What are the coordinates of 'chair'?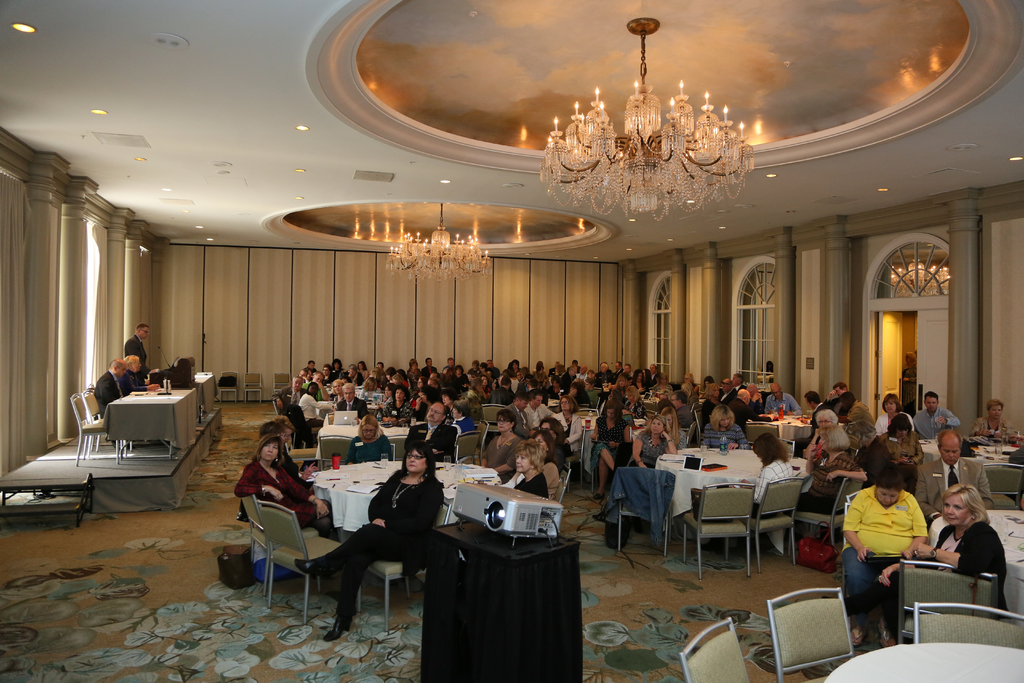
325 431 358 472.
